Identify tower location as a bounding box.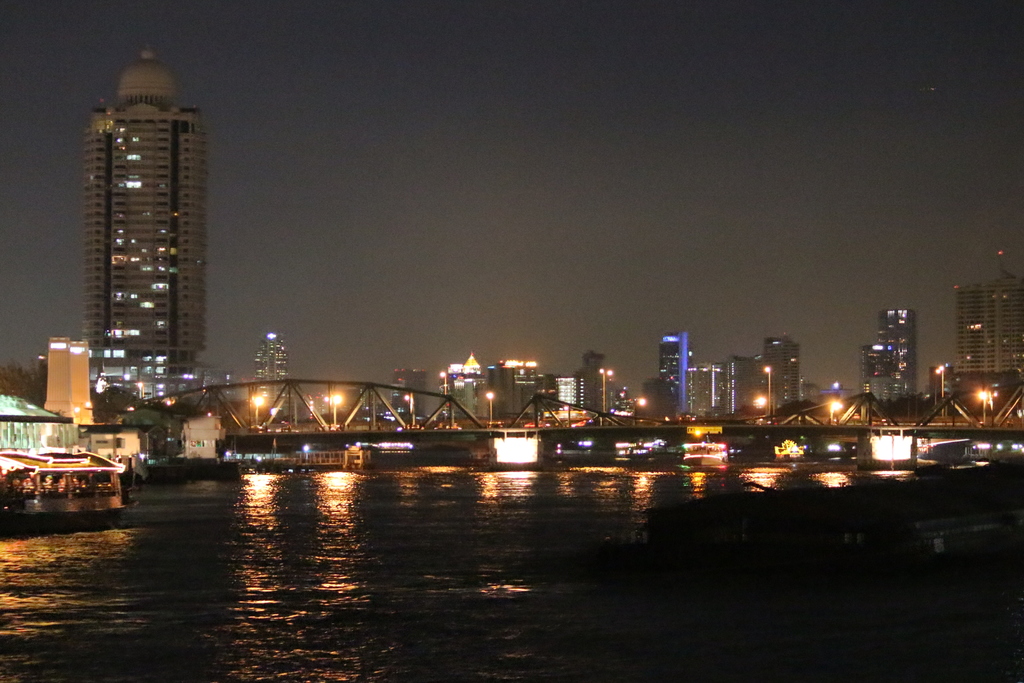
bbox(391, 360, 410, 434).
